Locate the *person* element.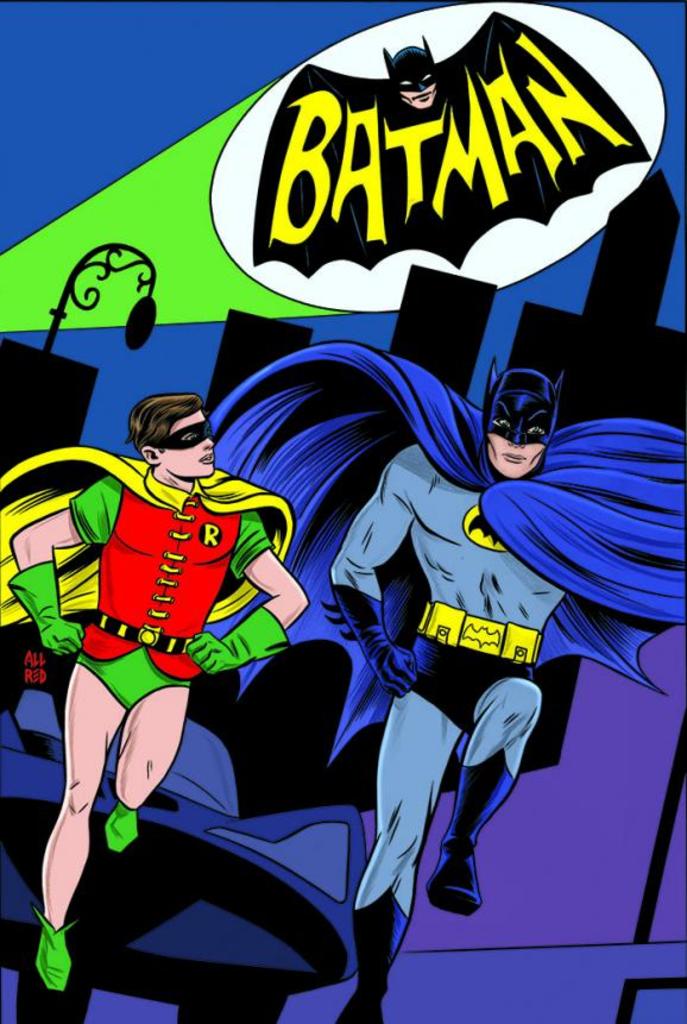
Element bbox: BBox(332, 367, 576, 1023).
